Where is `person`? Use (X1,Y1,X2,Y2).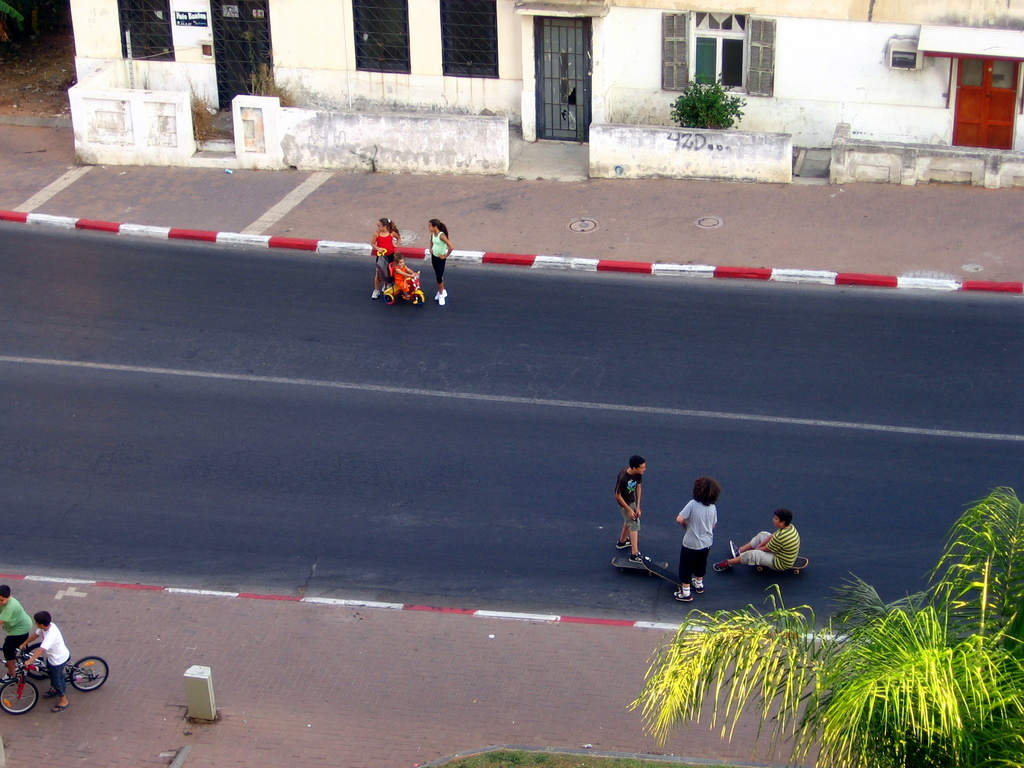
(15,611,68,711).
